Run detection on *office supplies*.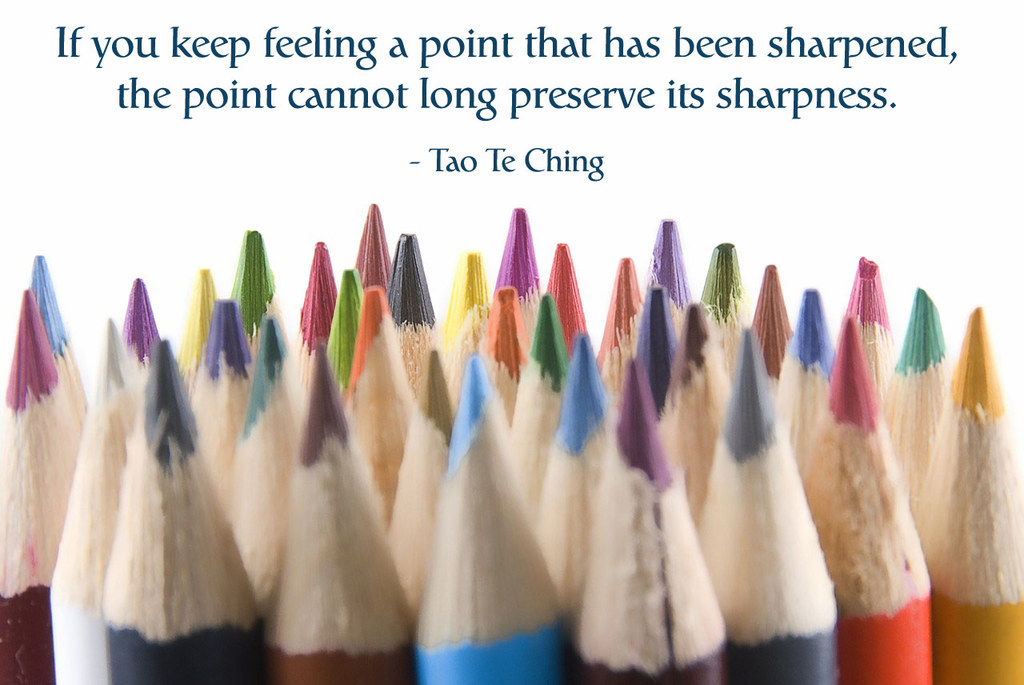
Result: bbox(43, 318, 130, 684).
